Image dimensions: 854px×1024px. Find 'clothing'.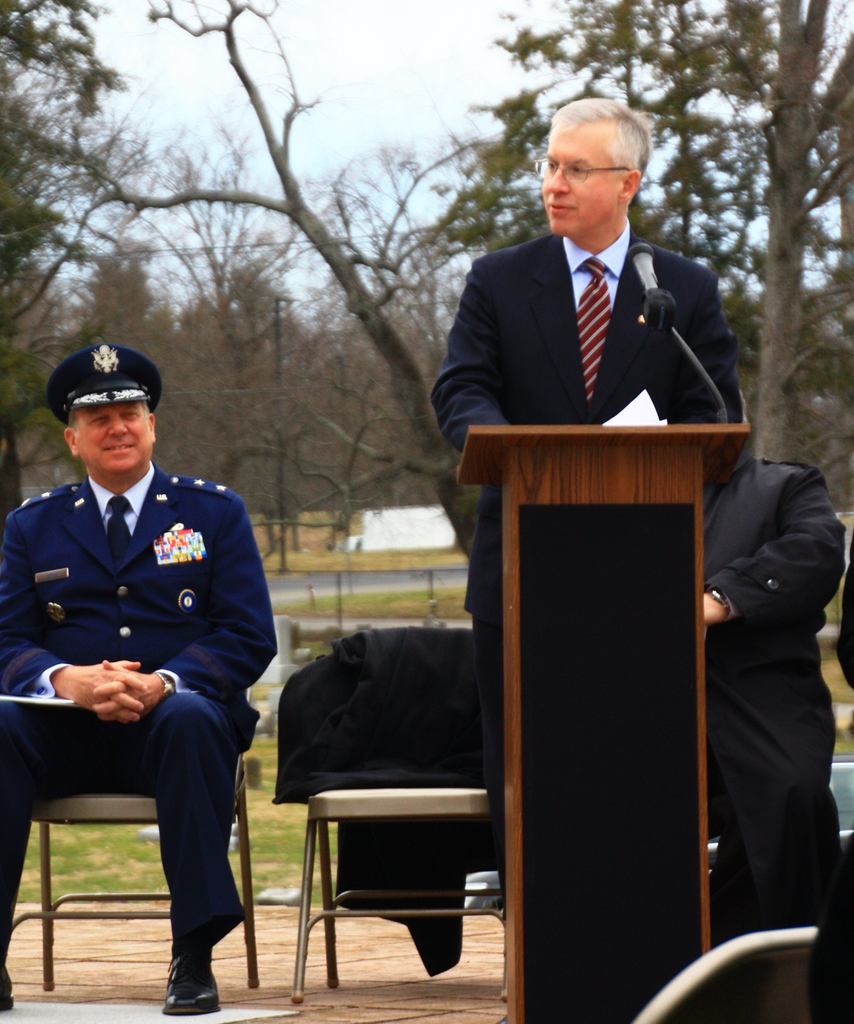
box(272, 621, 497, 981).
